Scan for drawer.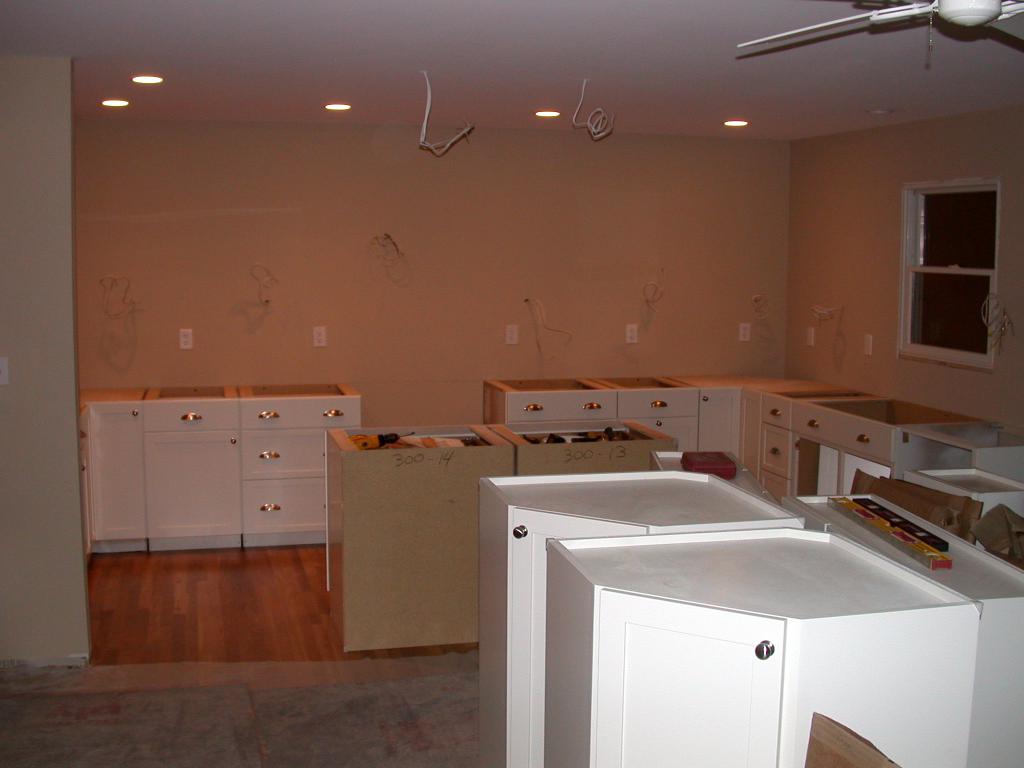
Scan result: (799, 399, 990, 461).
